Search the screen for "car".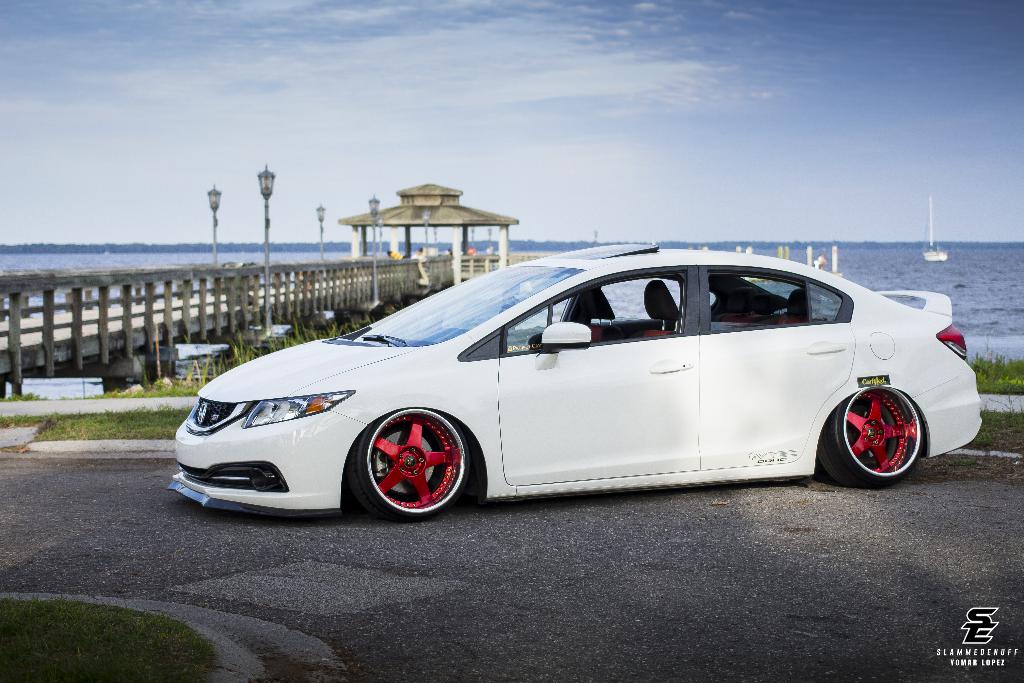
Found at 168:243:987:521.
